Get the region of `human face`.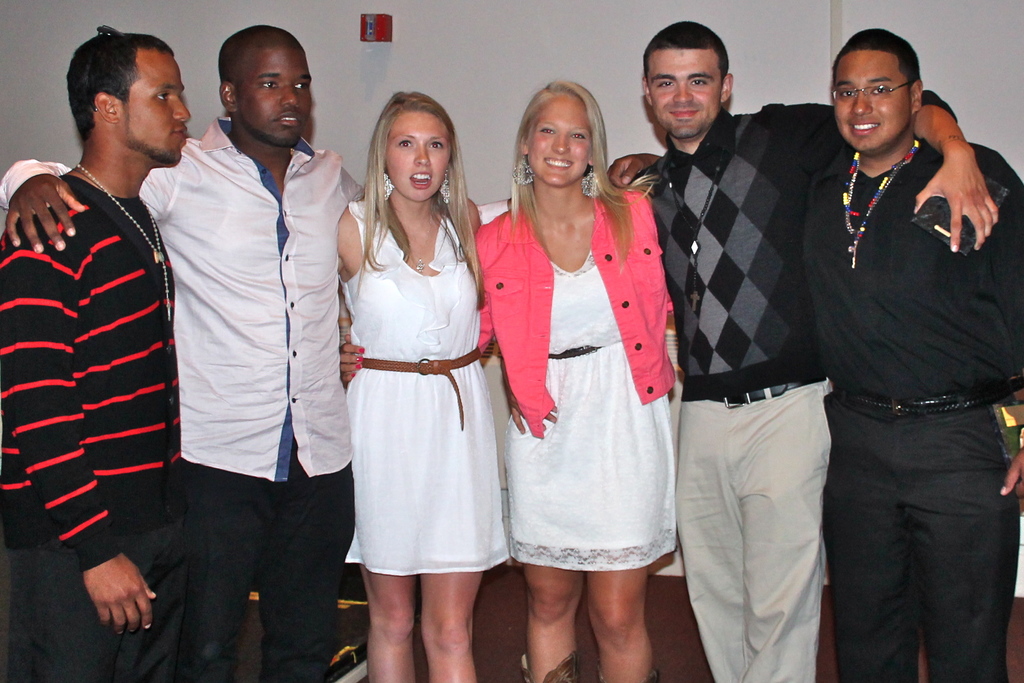
(384, 106, 451, 194).
